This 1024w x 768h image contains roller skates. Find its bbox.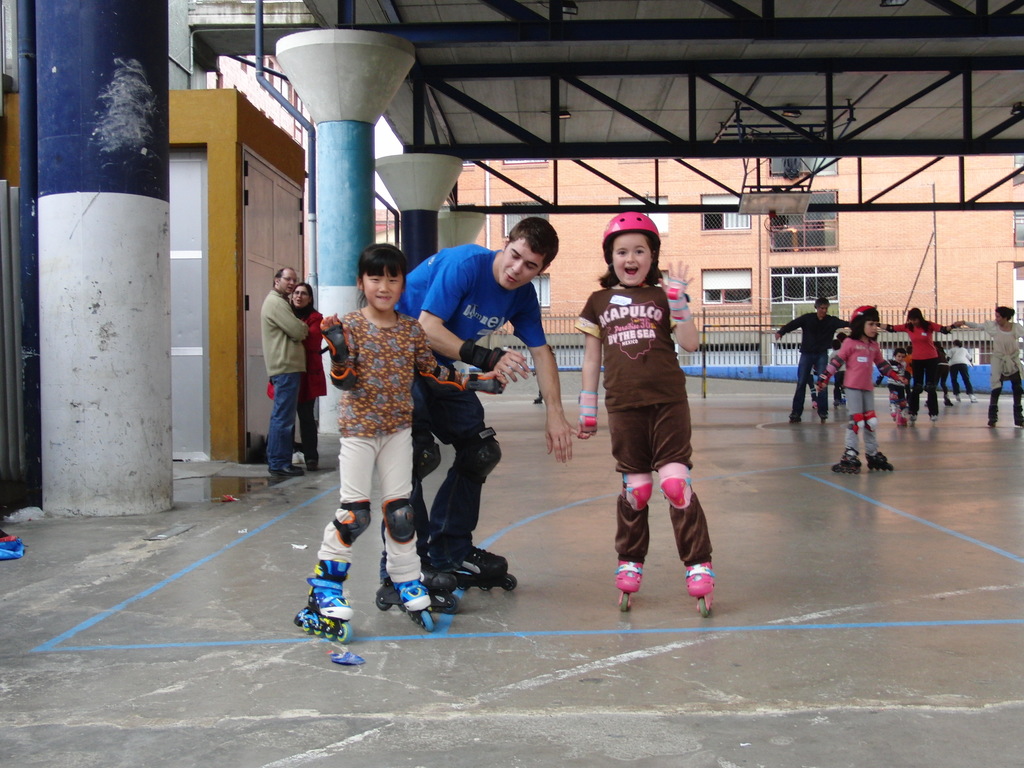
rect(532, 390, 542, 408).
